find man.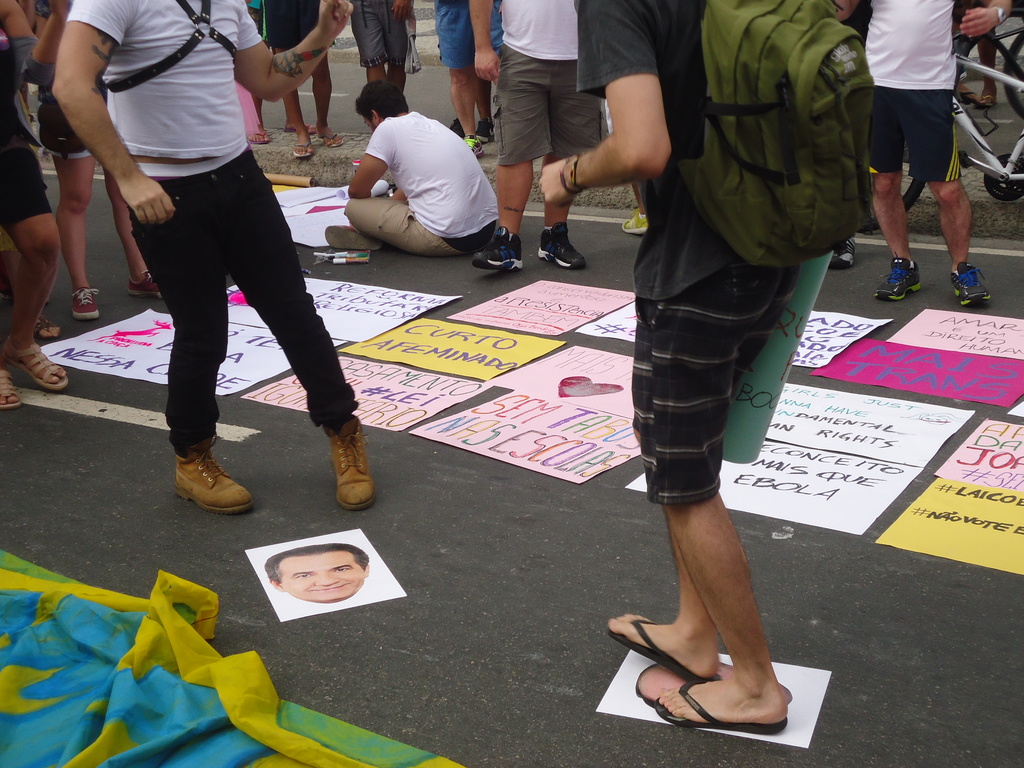
[535, 0, 840, 733].
